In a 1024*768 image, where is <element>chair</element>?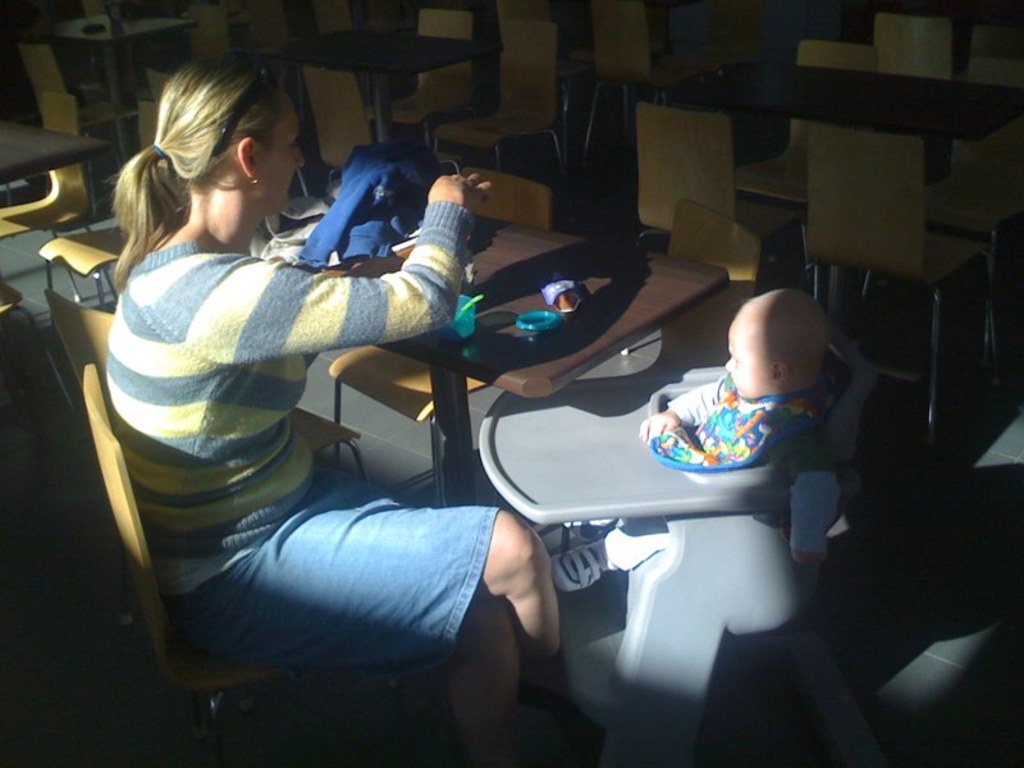
x1=81, y1=365, x2=439, y2=767.
